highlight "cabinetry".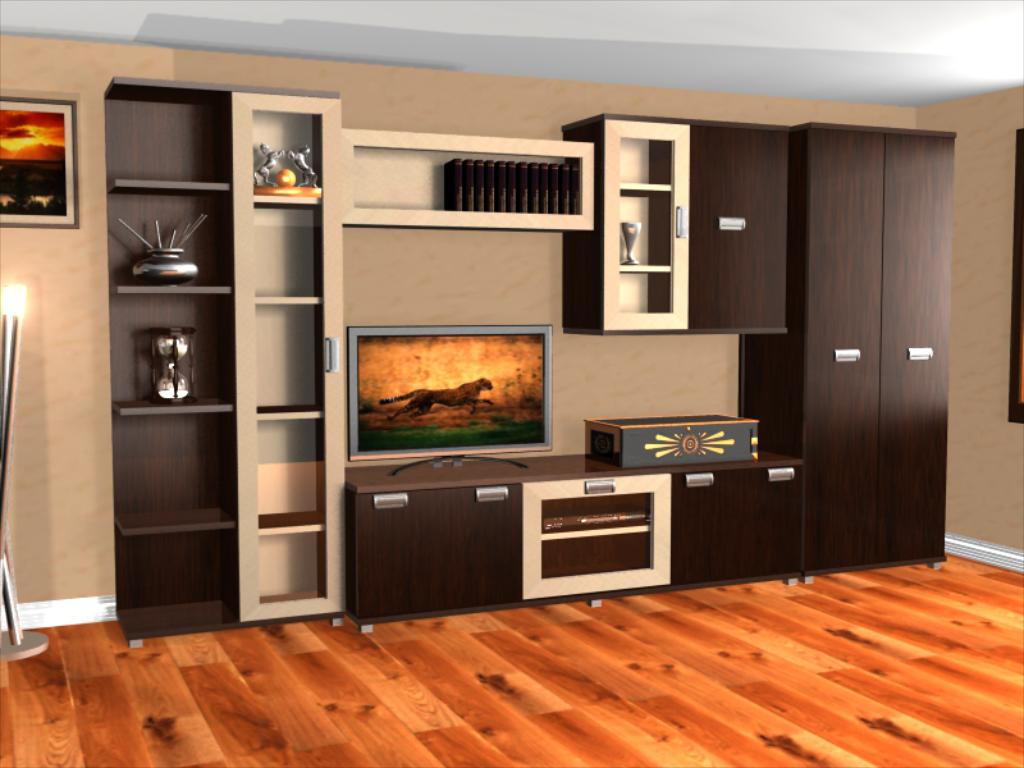
Highlighted region: (733,442,803,591).
